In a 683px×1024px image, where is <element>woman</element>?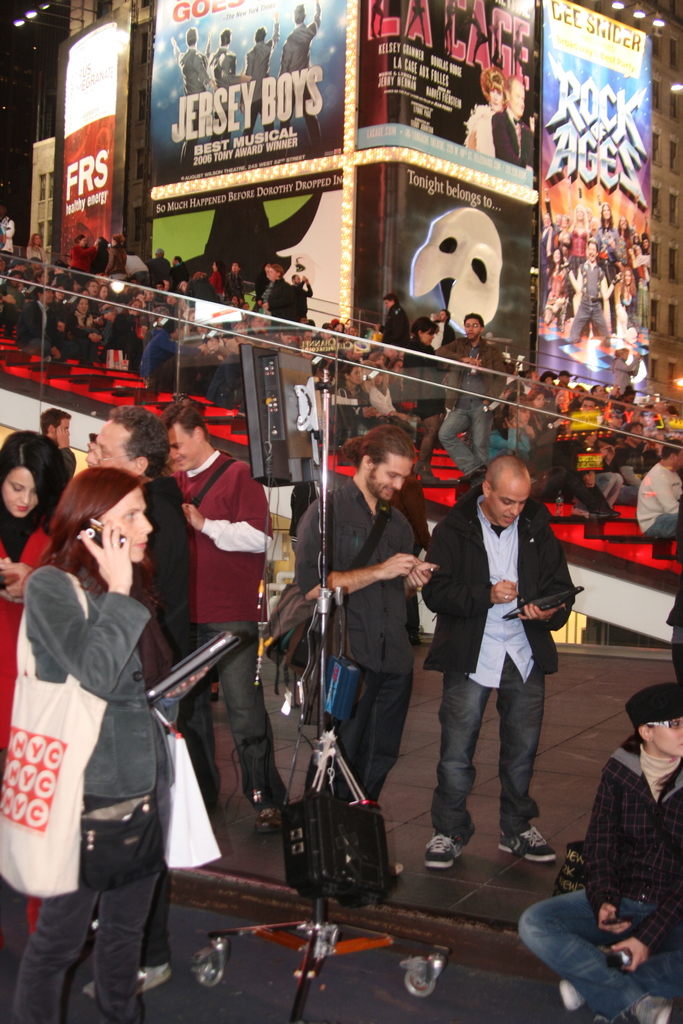
crop(338, 359, 374, 439).
